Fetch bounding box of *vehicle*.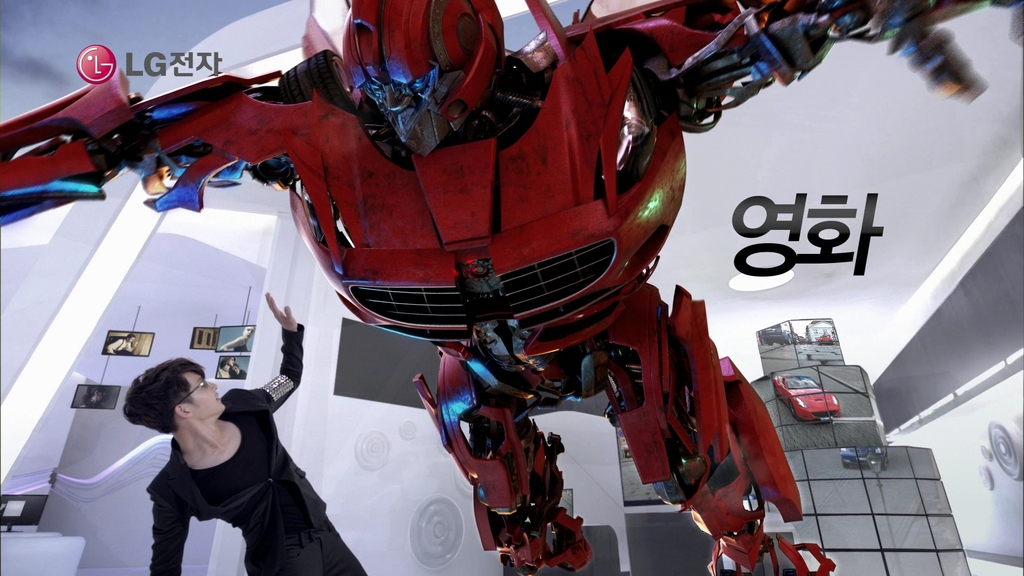
Bbox: region(772, 367, 859, 428).
